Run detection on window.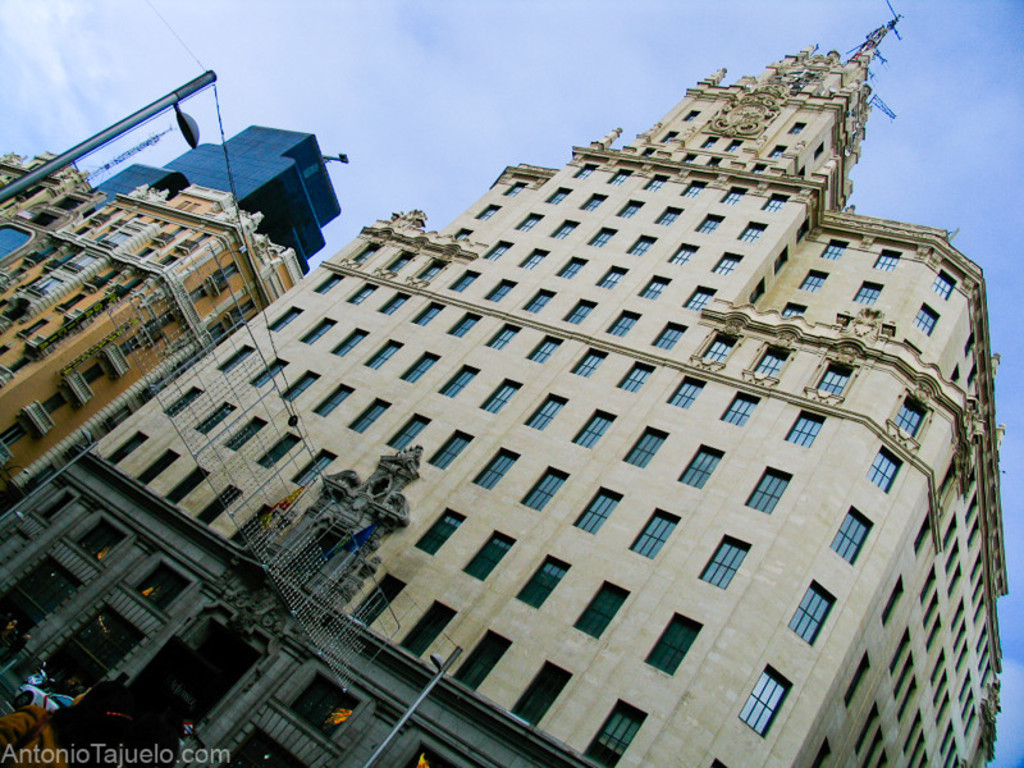
Result: <region>721, 183, 746, 206</region>.
